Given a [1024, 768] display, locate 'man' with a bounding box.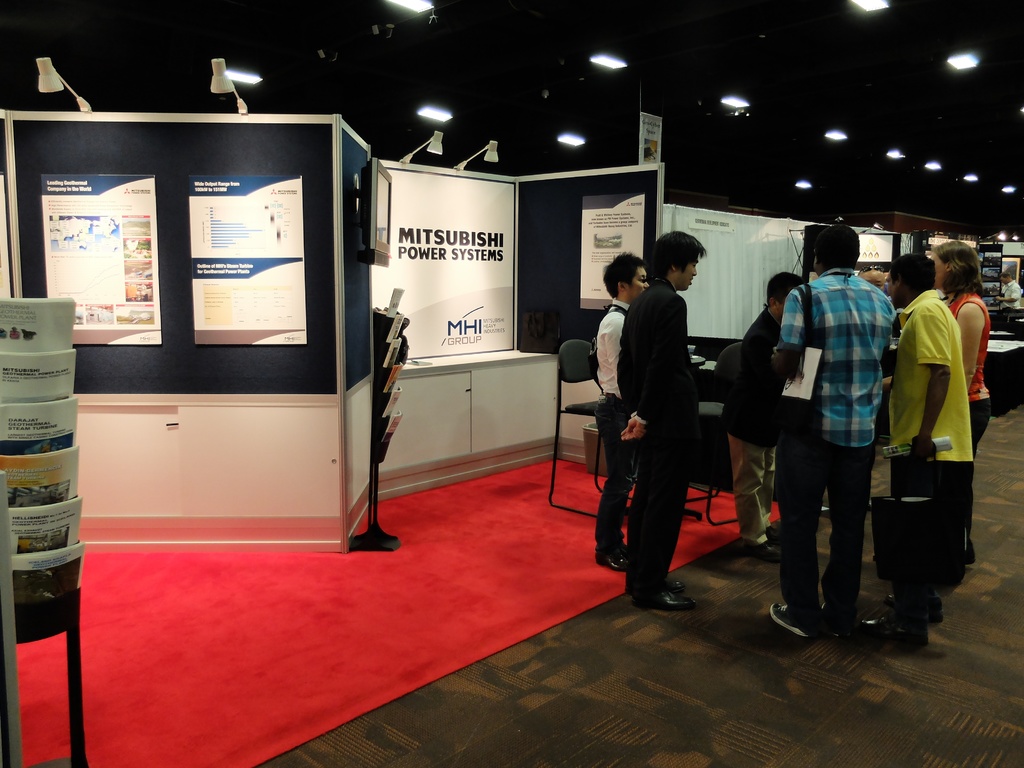
Located: (left=764, top=220, right=899, bottom=636).
